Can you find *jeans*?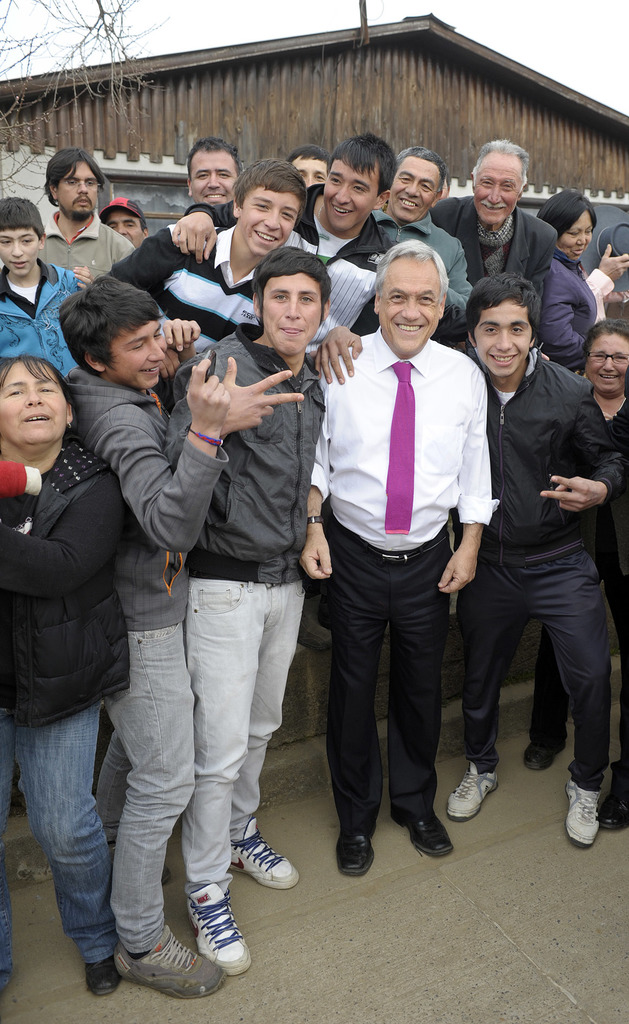
Yes, bounding box: <bbox>181, 581, 304, 893</bbox>.
